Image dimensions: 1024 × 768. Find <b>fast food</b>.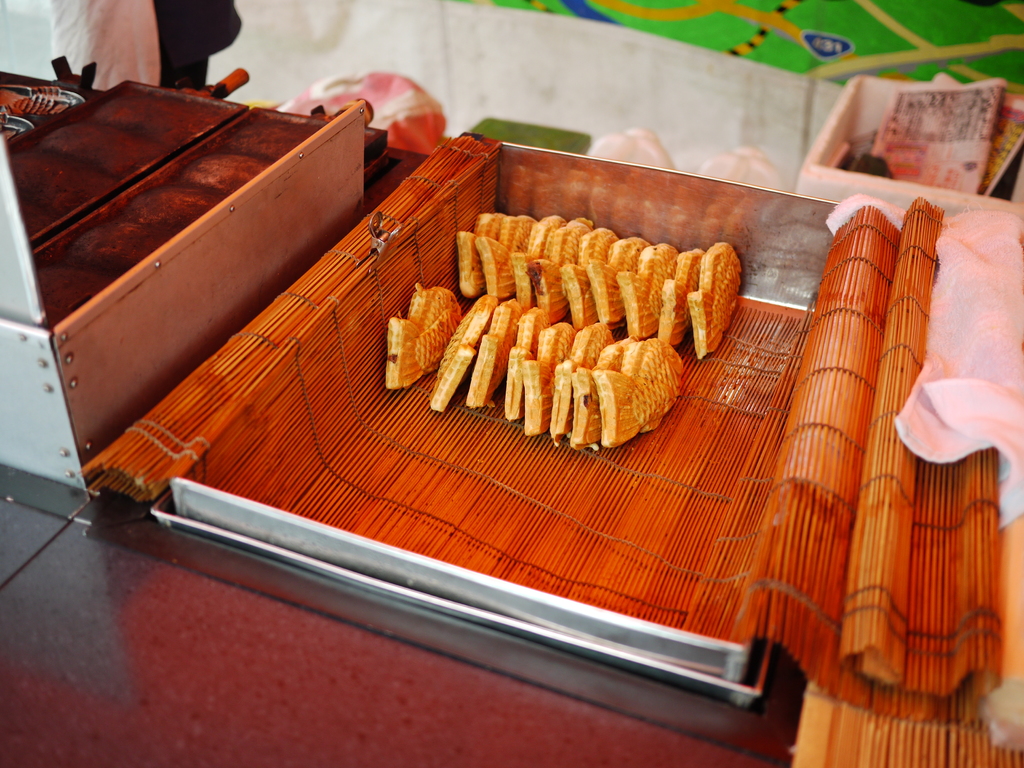
{"x1": 381, "y1": 204, "x2": 743, "y2": 448}.
